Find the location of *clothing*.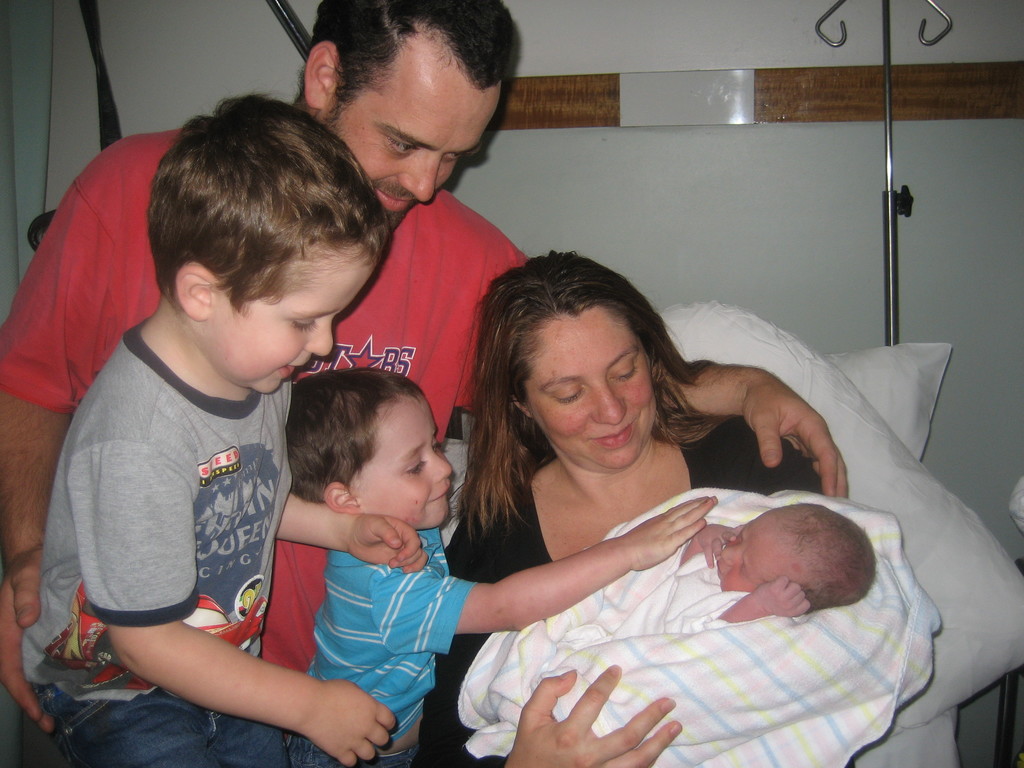
Location: x1=412 y1=417 x2=822 y2=767.
